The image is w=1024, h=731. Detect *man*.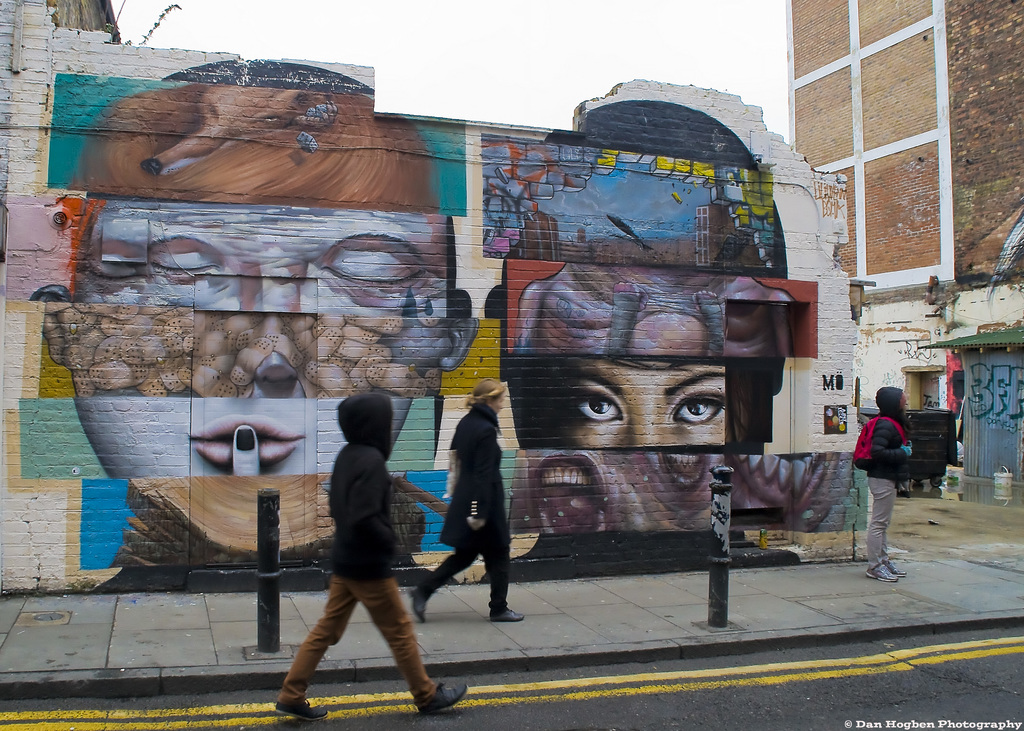
Detection: {"left": 411, "top": 380, "right": 531, "bottom": 632}.
